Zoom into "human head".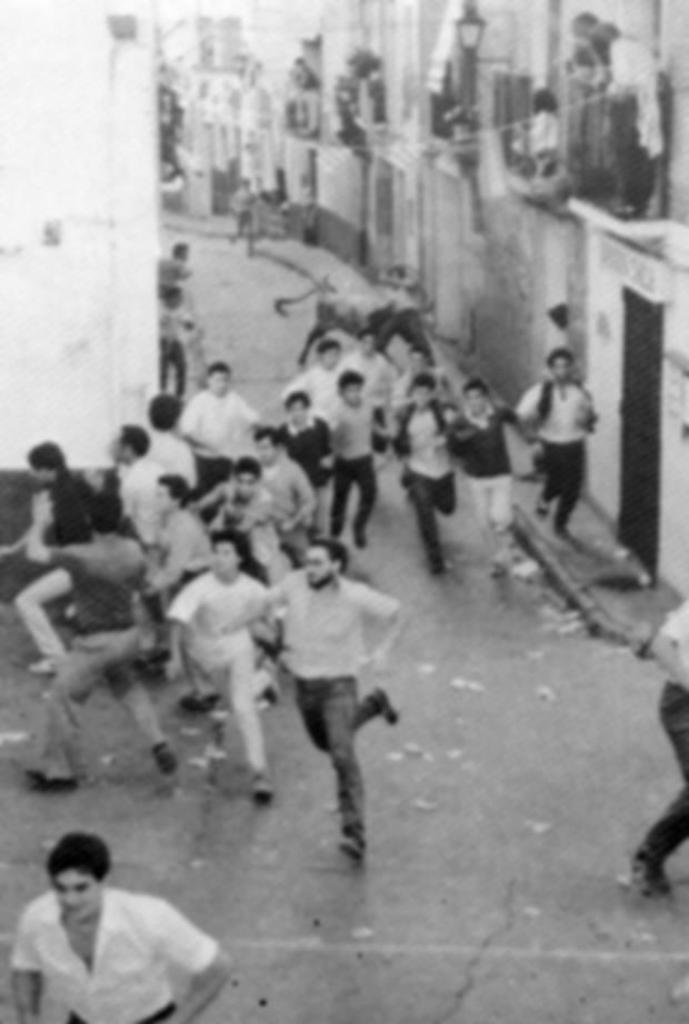
Zoom target: region(28, 439, 64, 485).
